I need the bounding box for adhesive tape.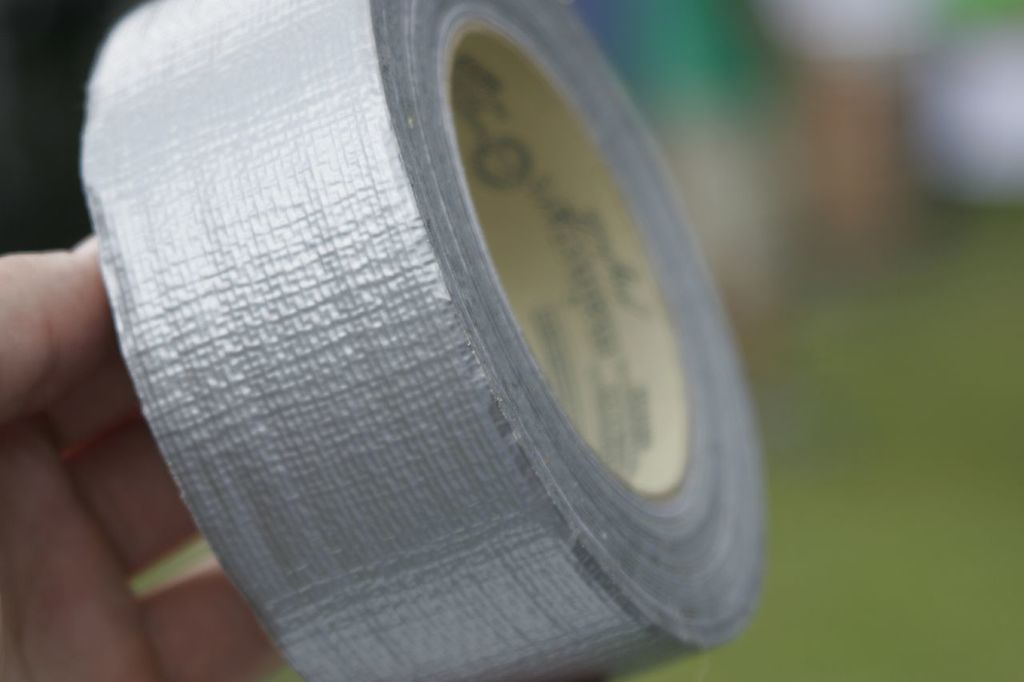
Here it is: [76,0,766,681].
